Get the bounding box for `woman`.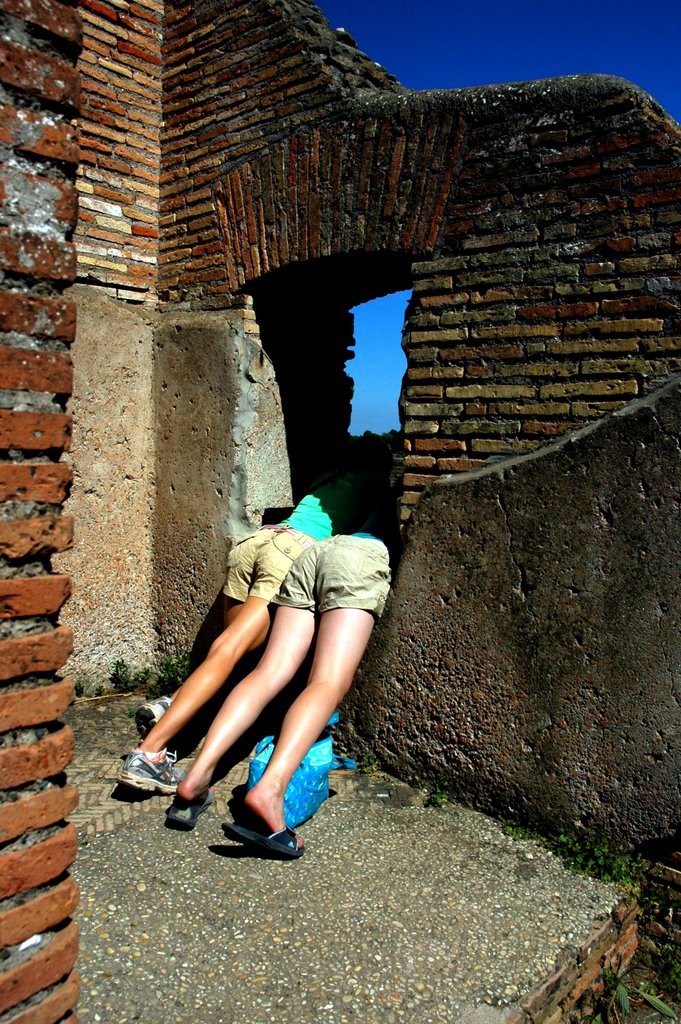
[left=120, top=447, right=398, bottom=863].
